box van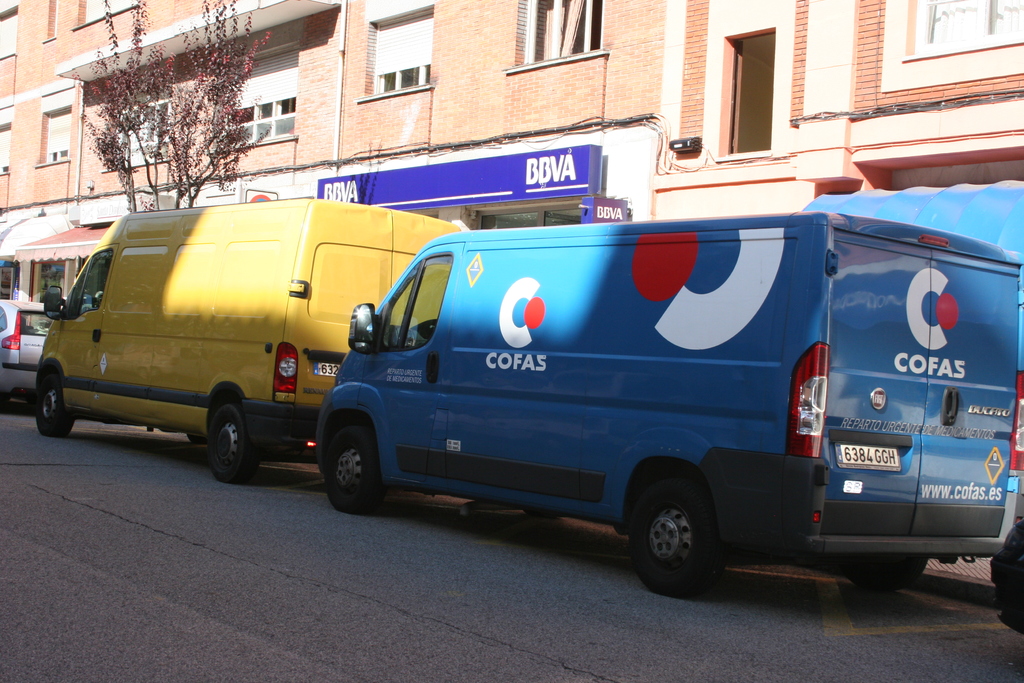
box=[33, 197, 463, 484]
